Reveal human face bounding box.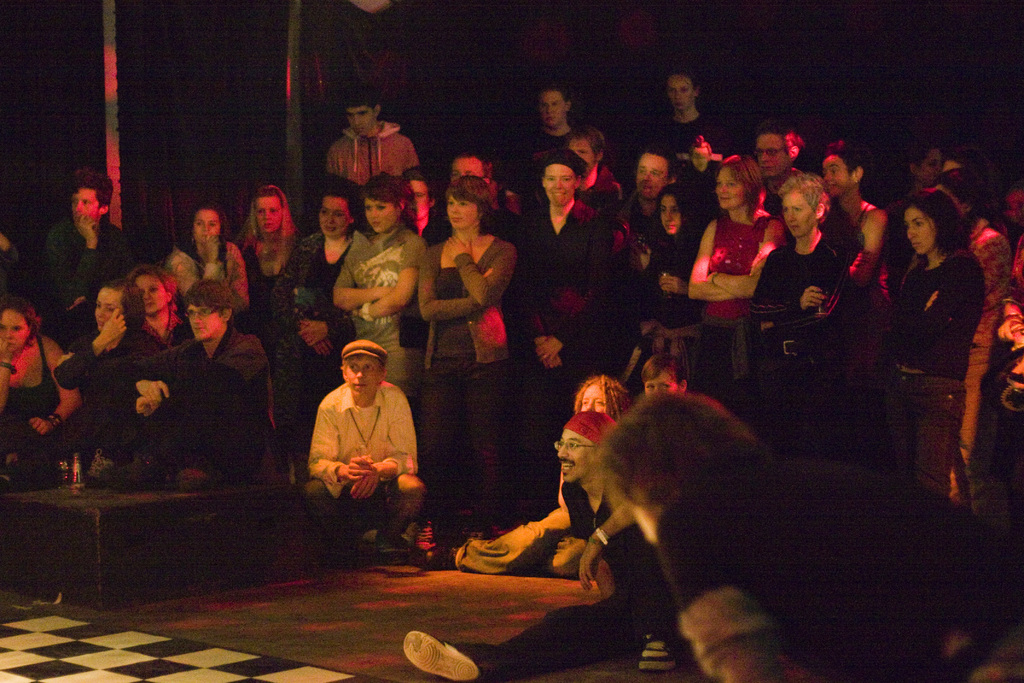
Revealed: box(554, 429, 596, 484).
